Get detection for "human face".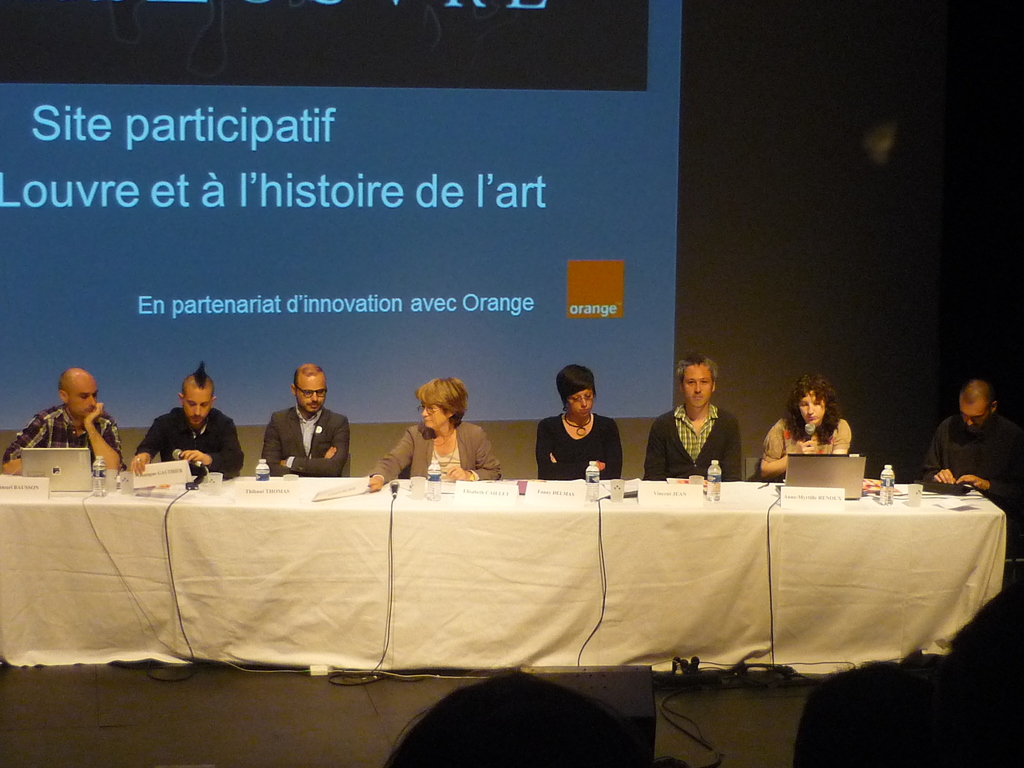
Detection: 422, 398, 448, 428.
